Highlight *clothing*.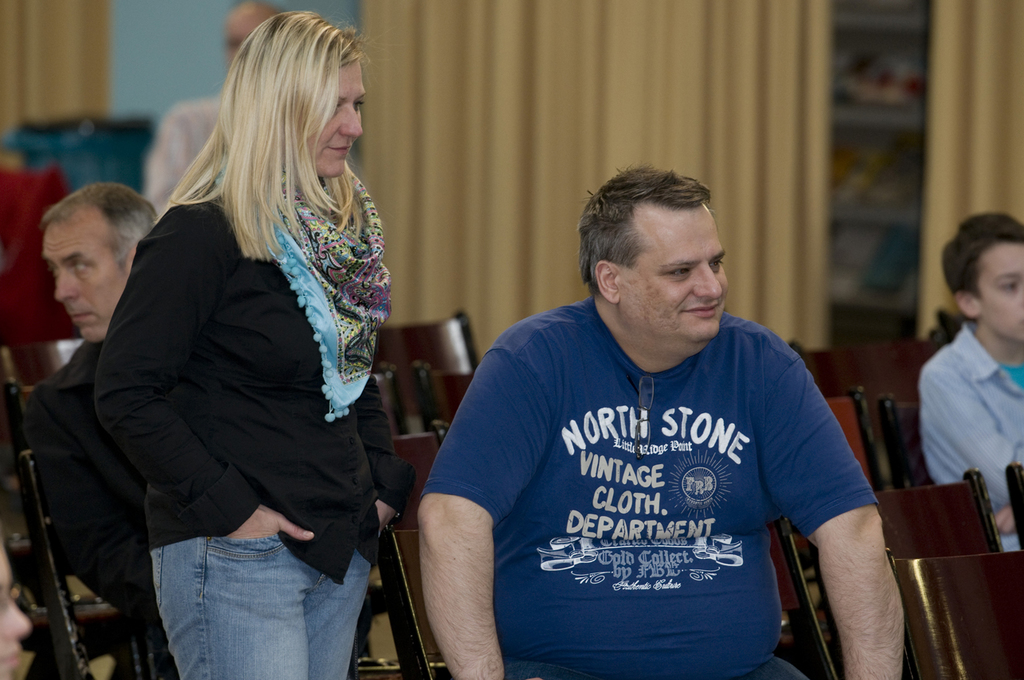
Highlighted region: pyautogui.locateOnScreen(444, 287, 876, 665).
